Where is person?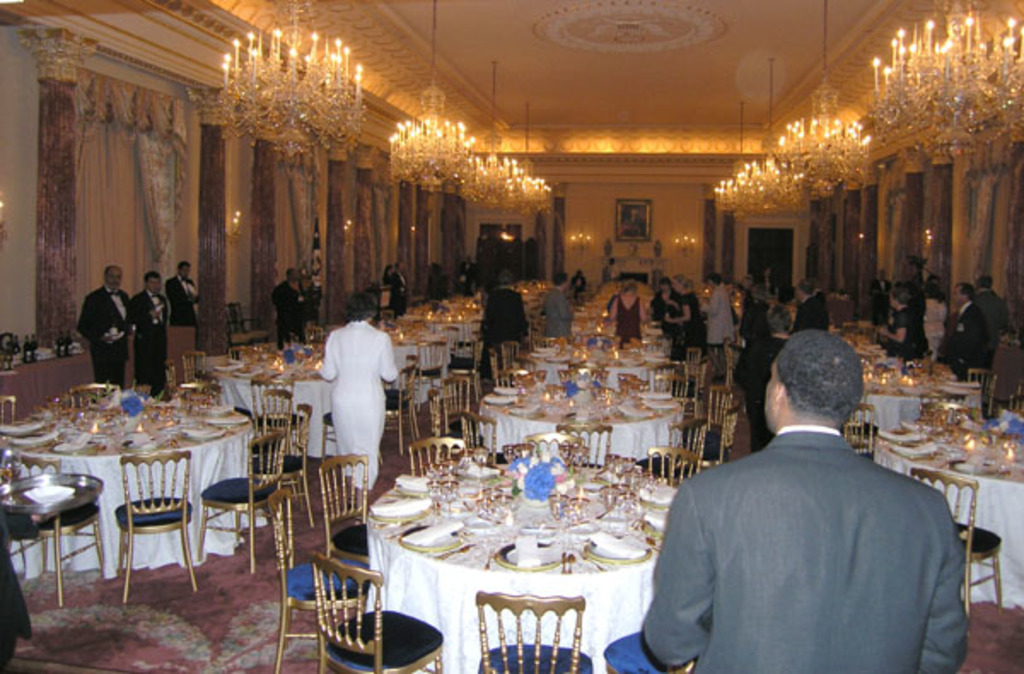
box=[377, 259, 394, 292].
